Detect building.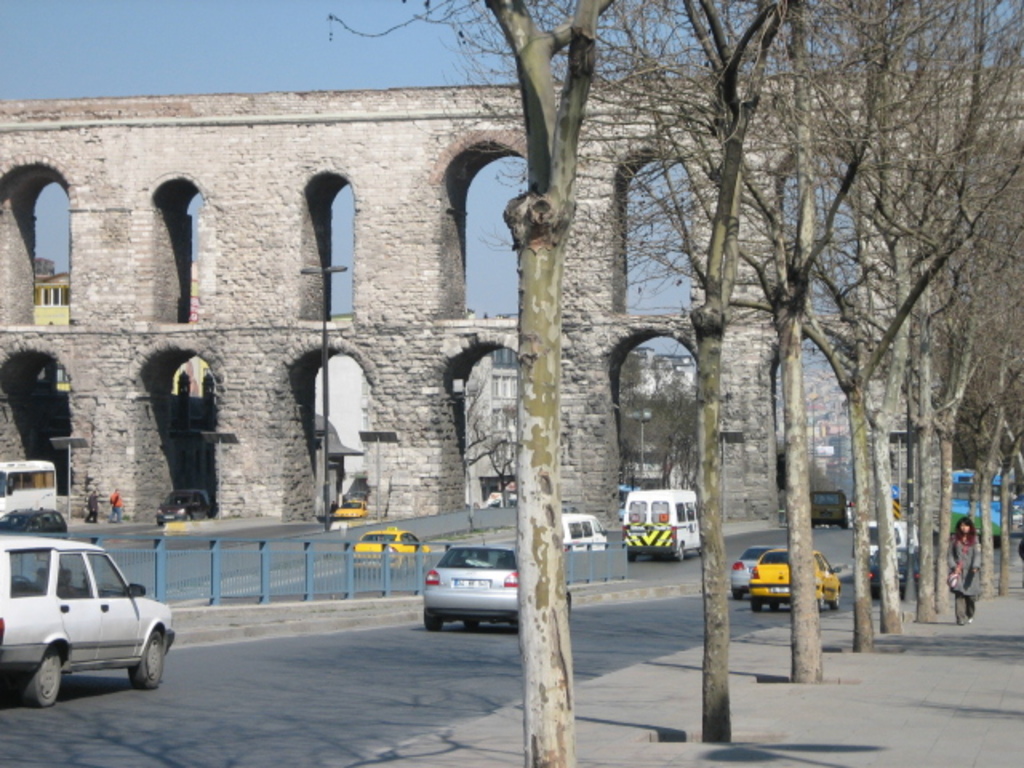
Detected at region(29, 274, 226, 400).
